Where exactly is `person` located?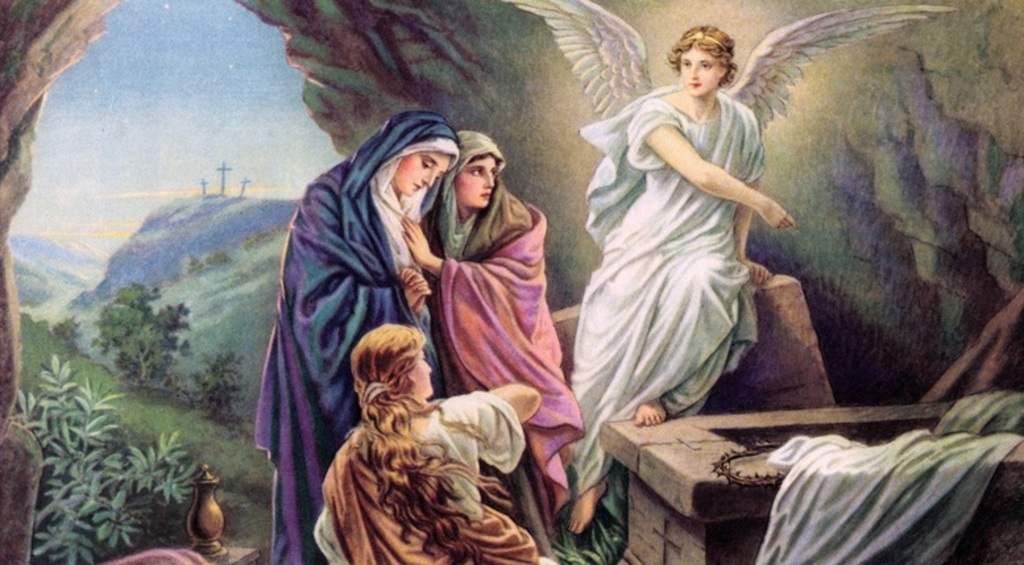
Its bounding box is left=592, top=32, right=829, bottom=452.
